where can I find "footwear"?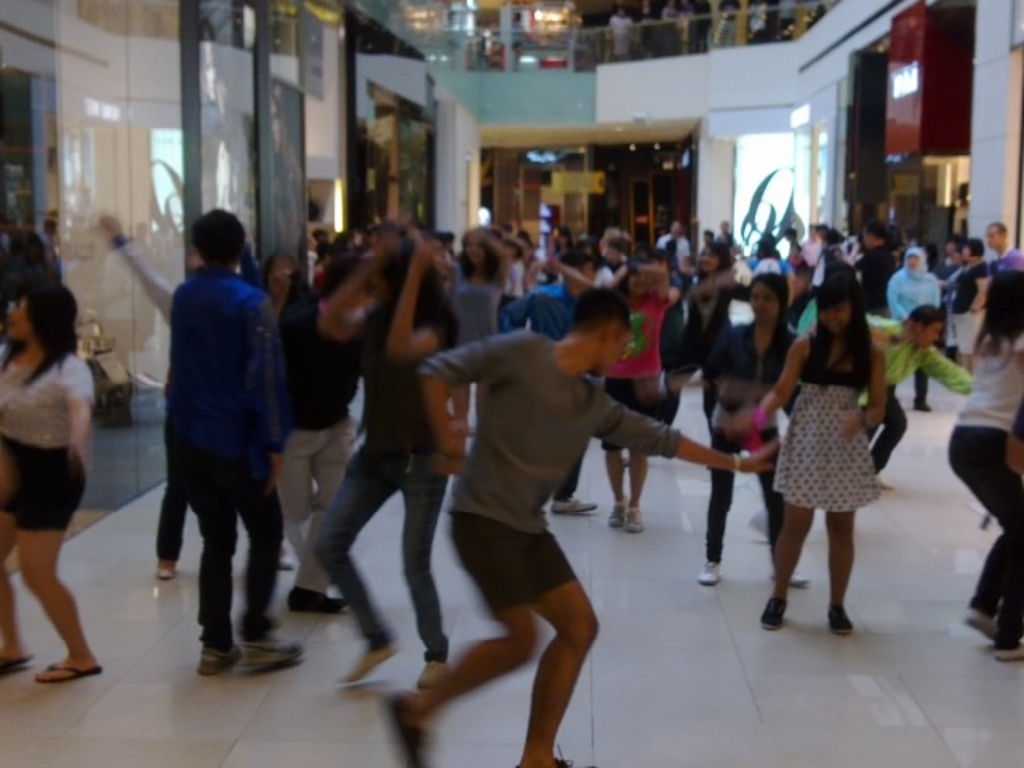
You can find it at <box>608,504,622,528</box>.
